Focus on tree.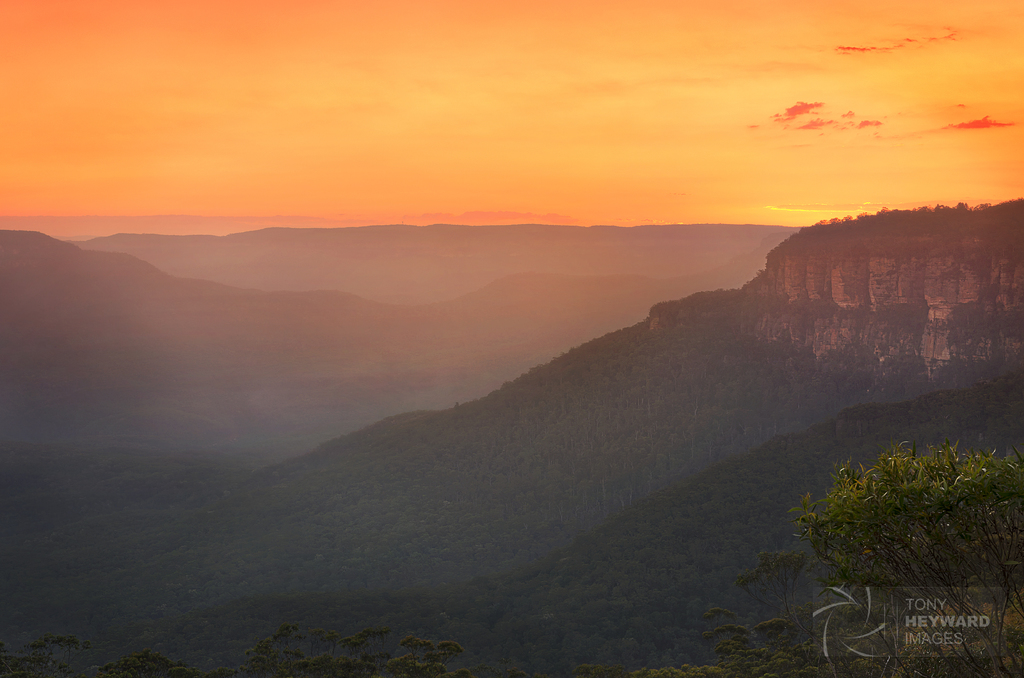
Focused at x1=788, y1=433, x2=1023, y2=677.
